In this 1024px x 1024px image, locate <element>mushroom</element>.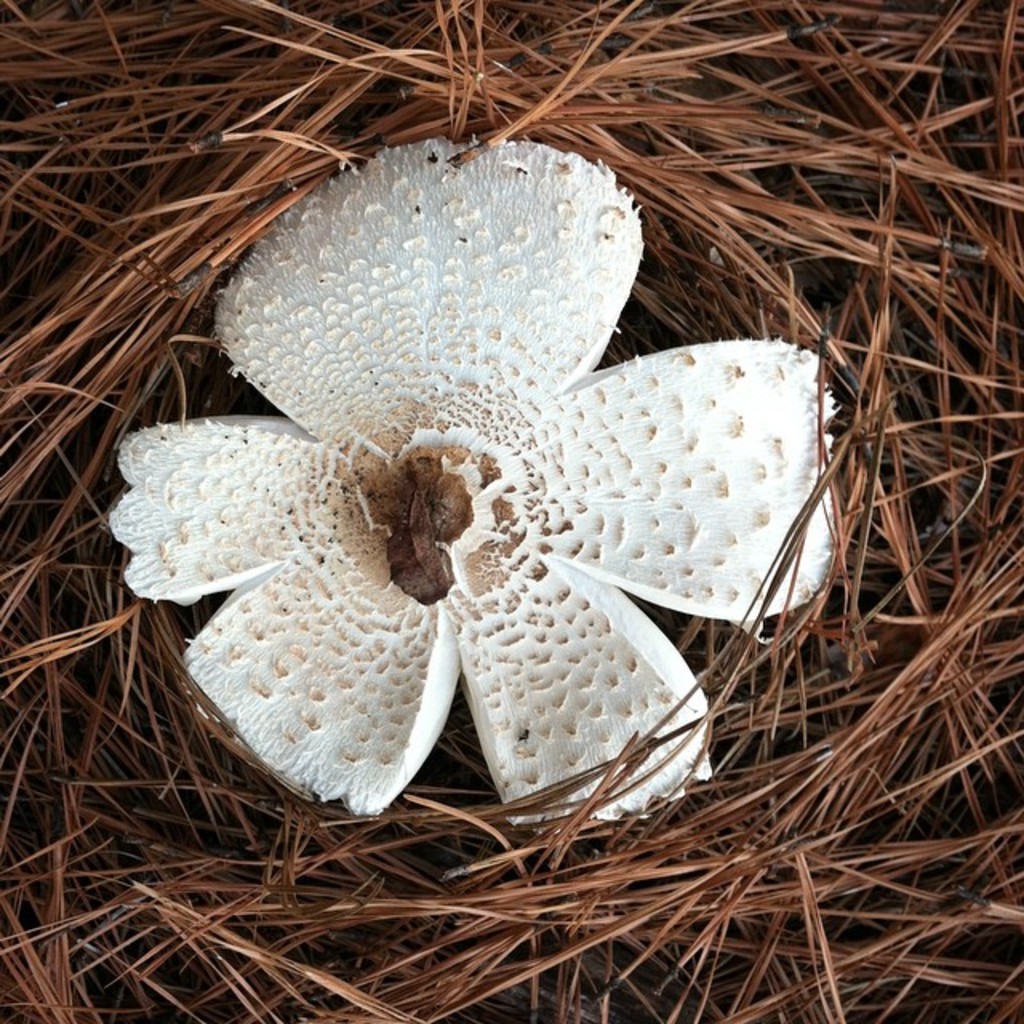
Bounding box: region(112, 146, 858, 842).
